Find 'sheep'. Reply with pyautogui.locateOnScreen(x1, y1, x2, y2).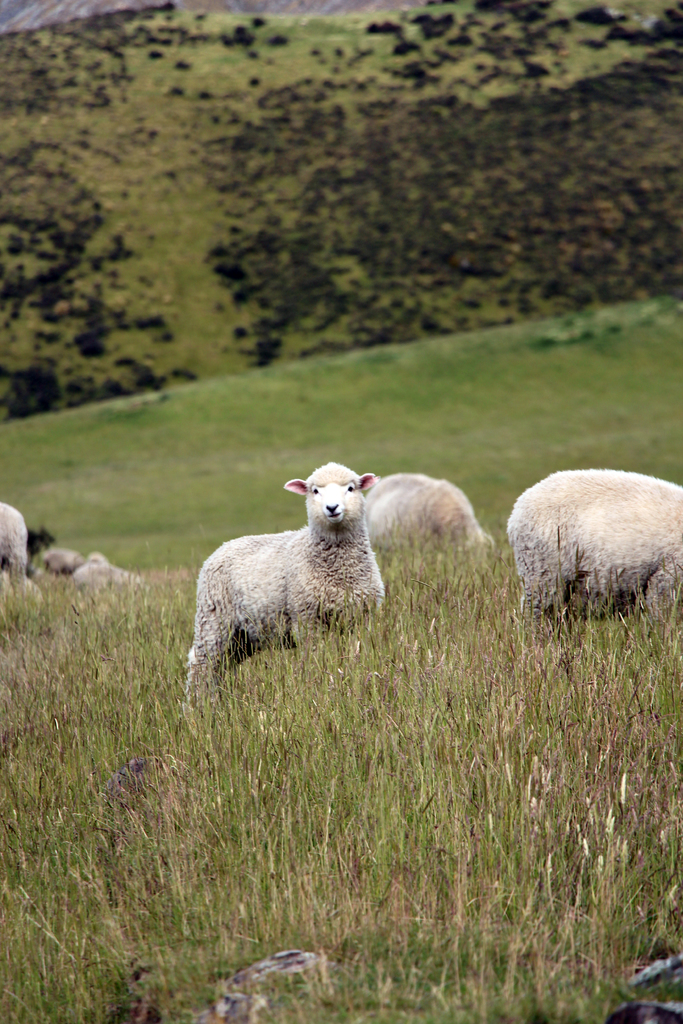
pyautogui.locateOnScreen(184, 460, 379, 730).
